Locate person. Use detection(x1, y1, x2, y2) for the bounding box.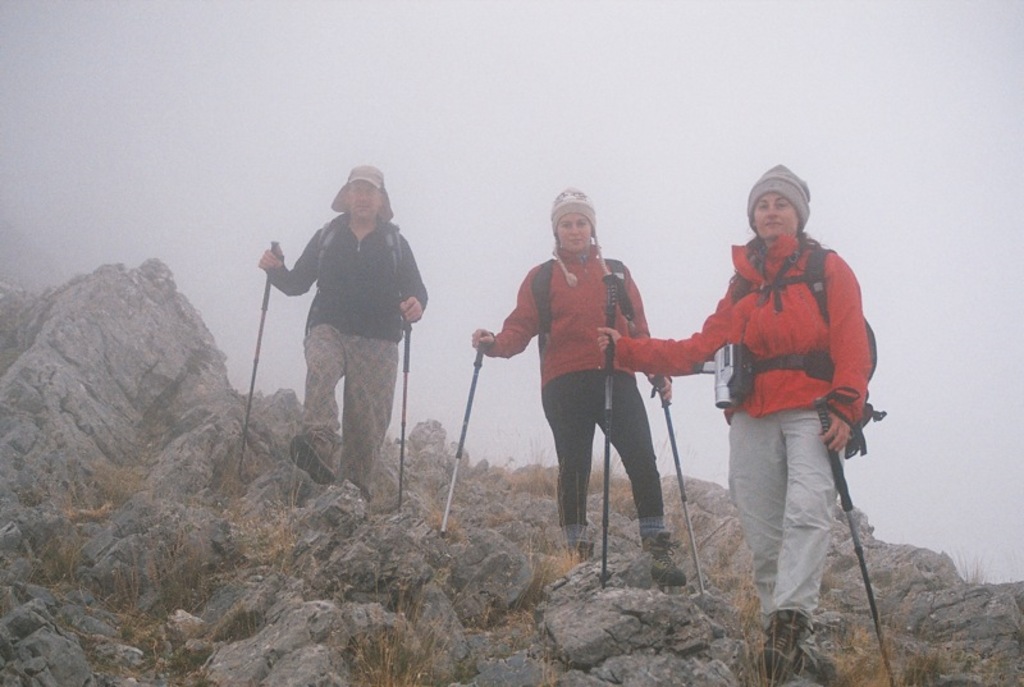
detection(475, 183, 667, 569).
